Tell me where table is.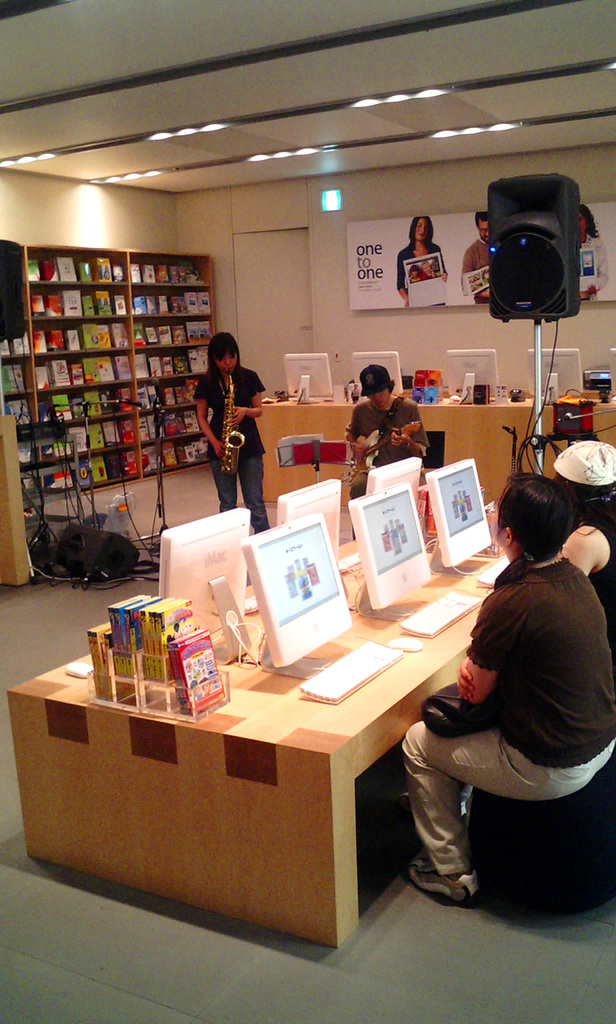
table is at 2, 436, 537, 938.
